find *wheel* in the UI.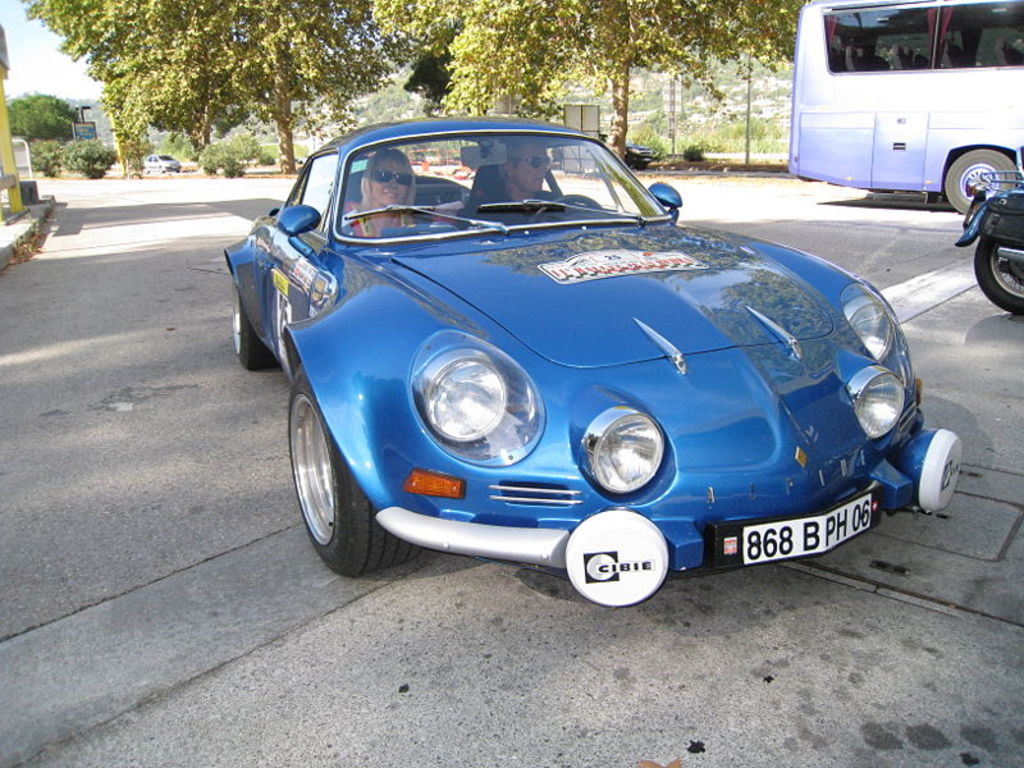
UI element at 538, 195, 605, 223.
